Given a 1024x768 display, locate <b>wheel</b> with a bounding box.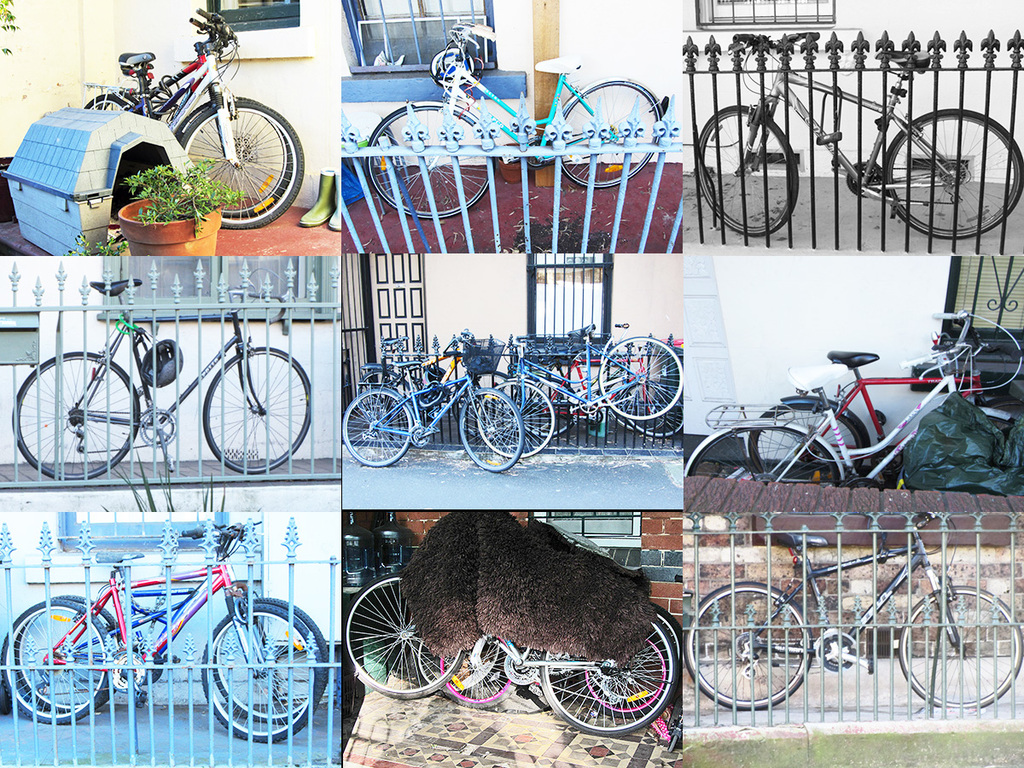
Located: (85,92,137,110).
